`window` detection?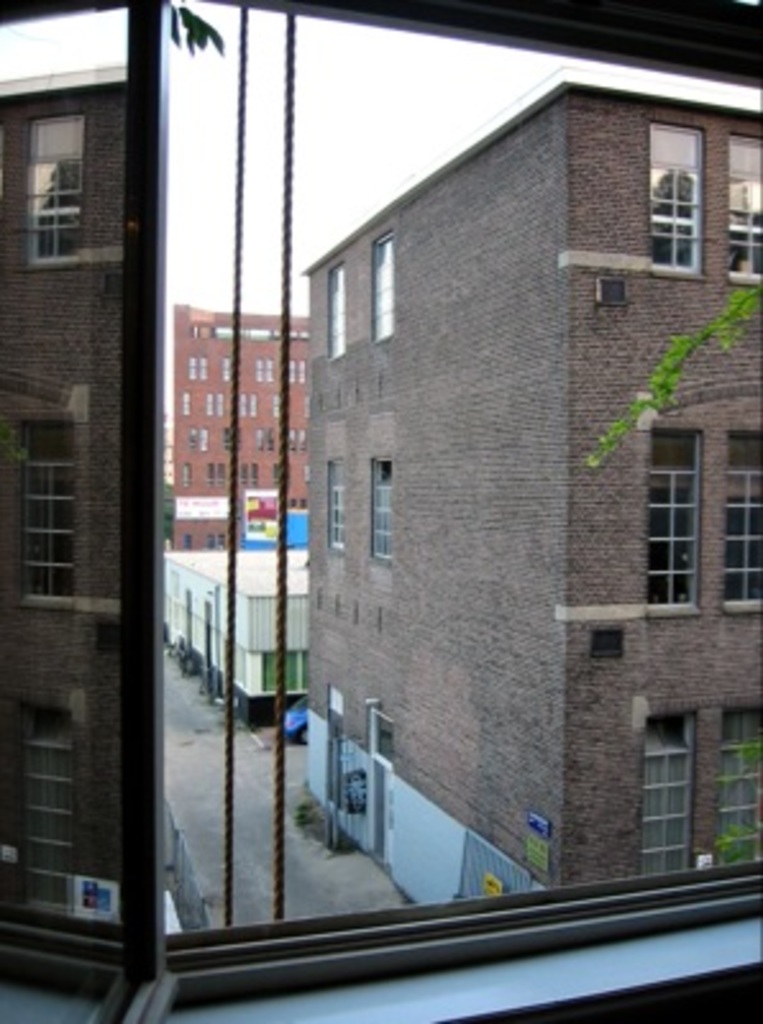
pyautogui.locateOnScreen(323, 256, 348, 366)
